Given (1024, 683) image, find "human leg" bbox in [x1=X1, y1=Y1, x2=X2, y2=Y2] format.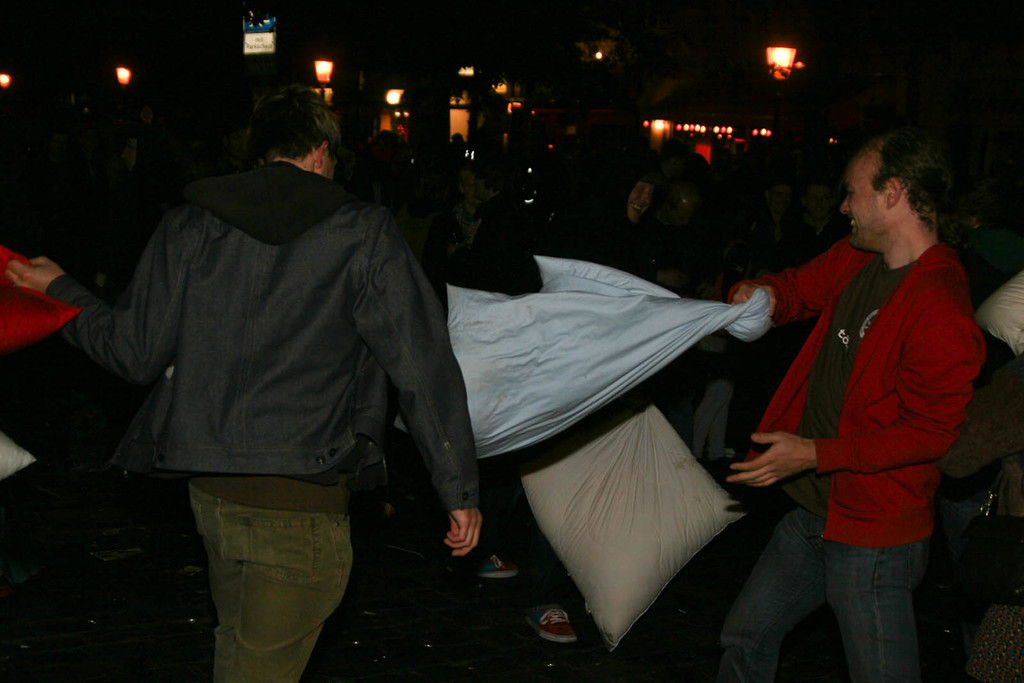
[x1=824, y1=535, x2=922, y2=682].
